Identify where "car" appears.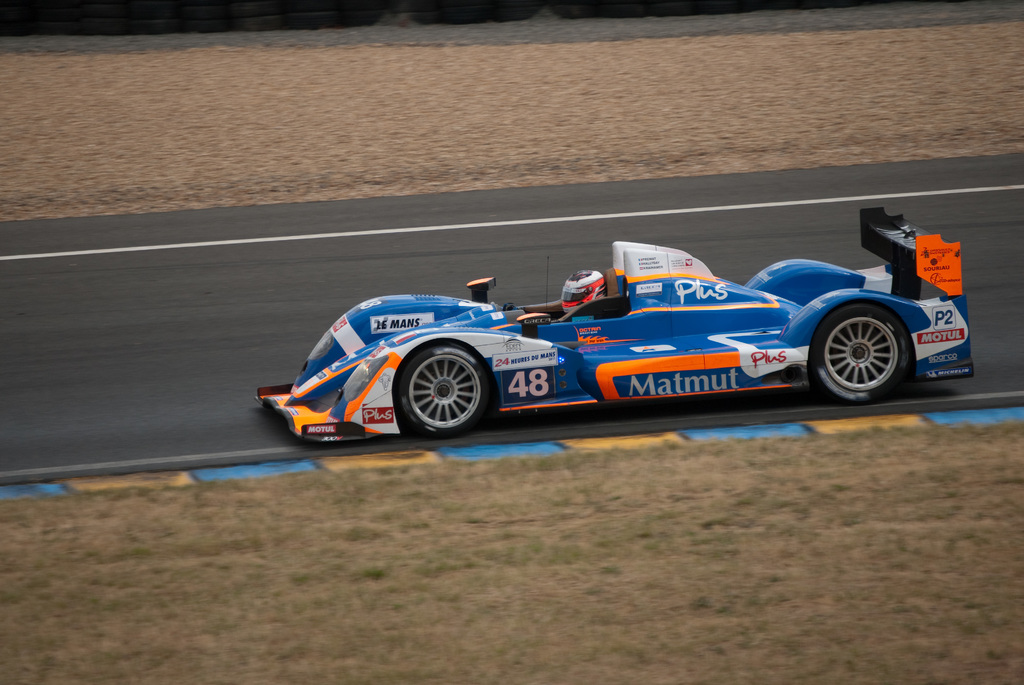
Appears at x1=275, y1=245, x2=904, y2=443.
